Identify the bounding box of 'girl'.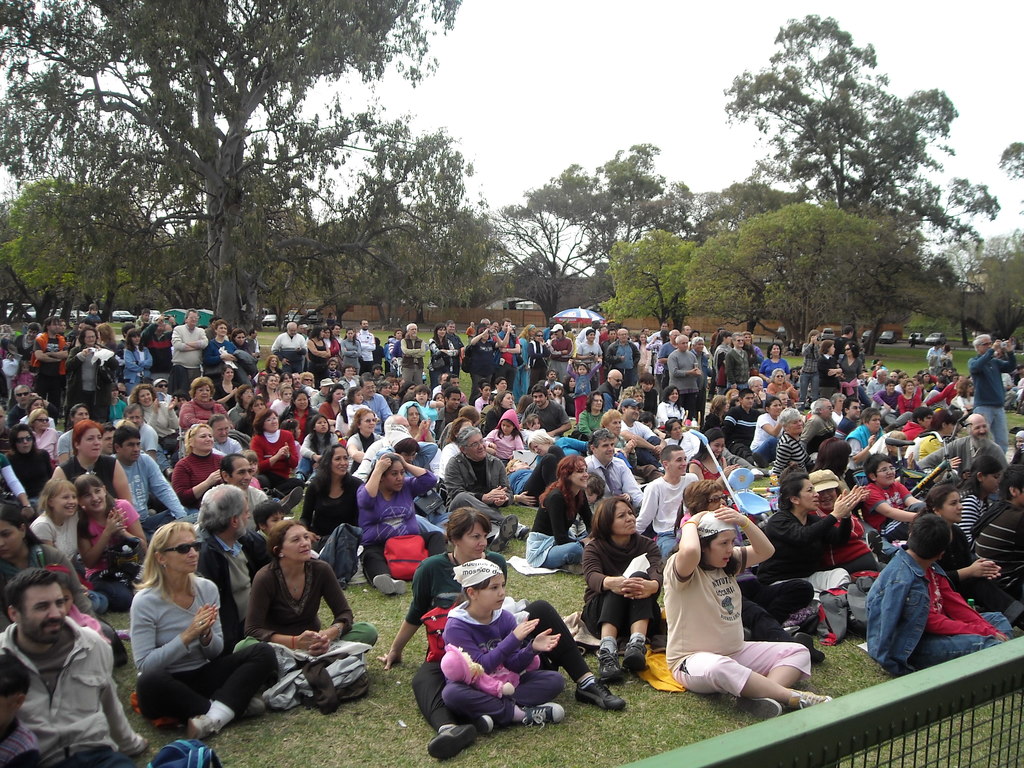
bbox(56, 401, 86, 465).
